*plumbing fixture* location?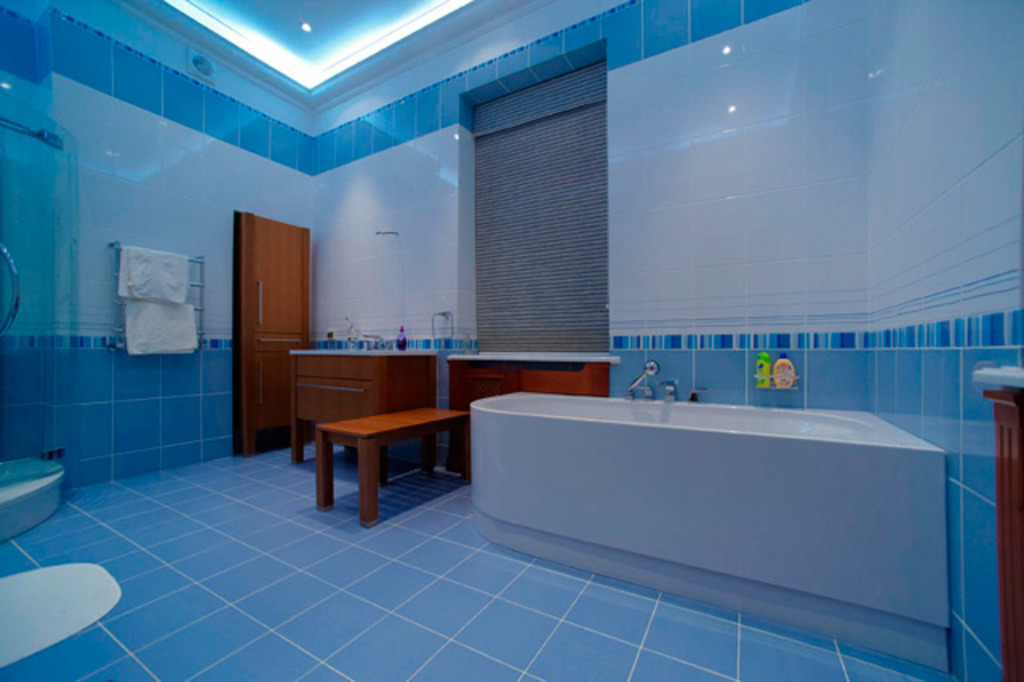
box=[656, 381, 675, 399]
